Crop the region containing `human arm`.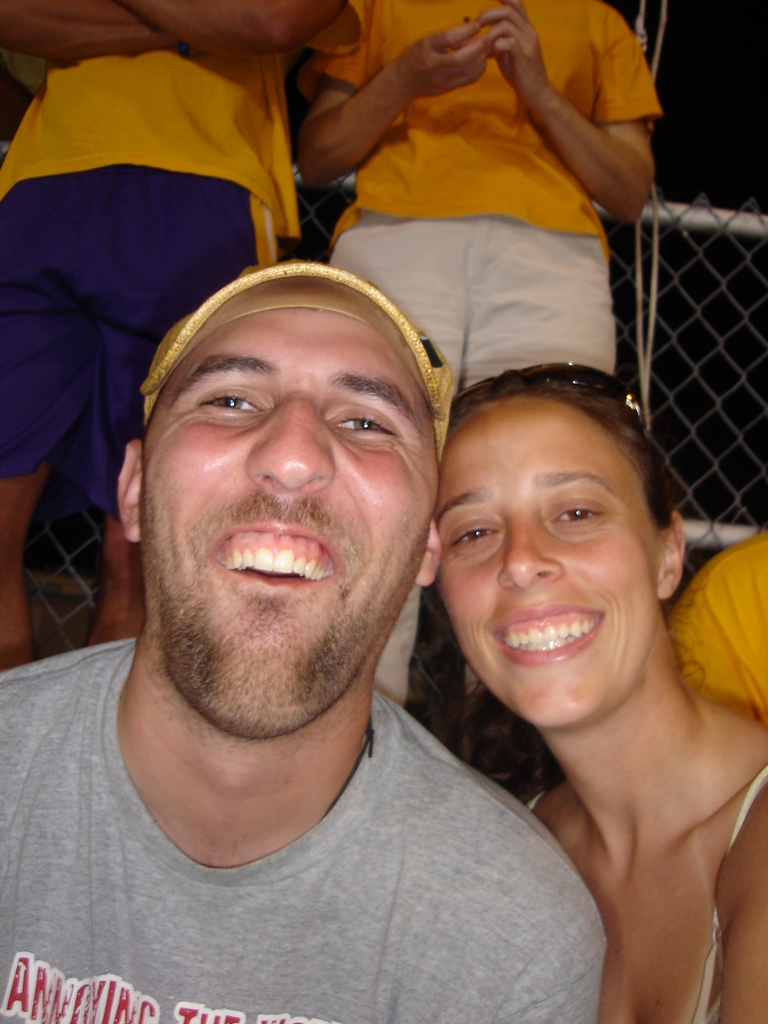
Crop region: 0:0:150:55.
